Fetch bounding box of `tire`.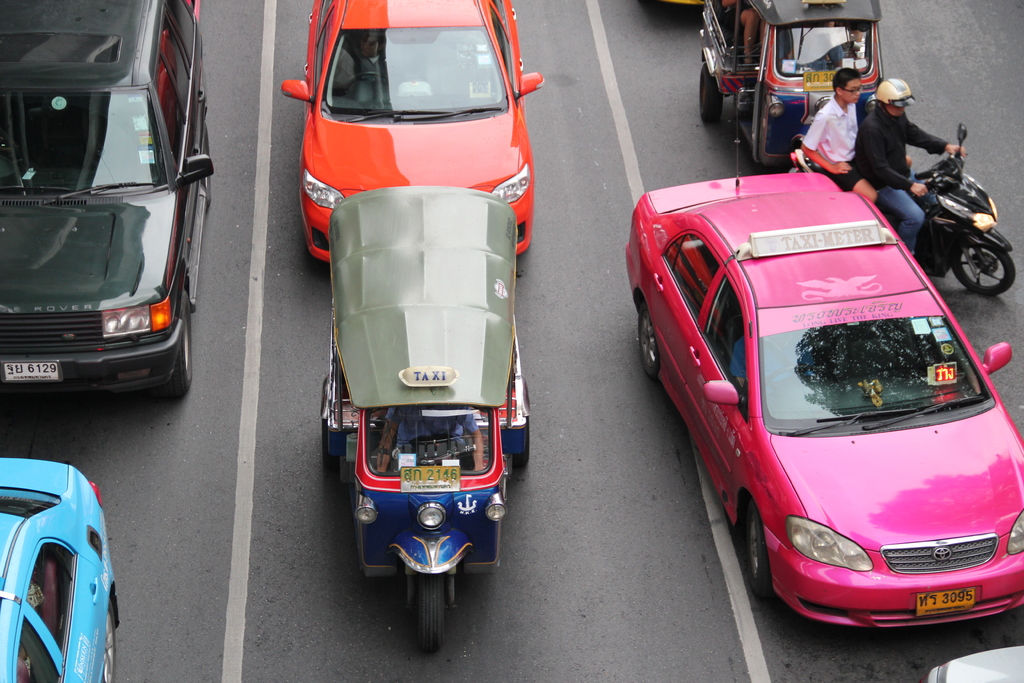
Bbox: crop(102, 600, 116, 682).
